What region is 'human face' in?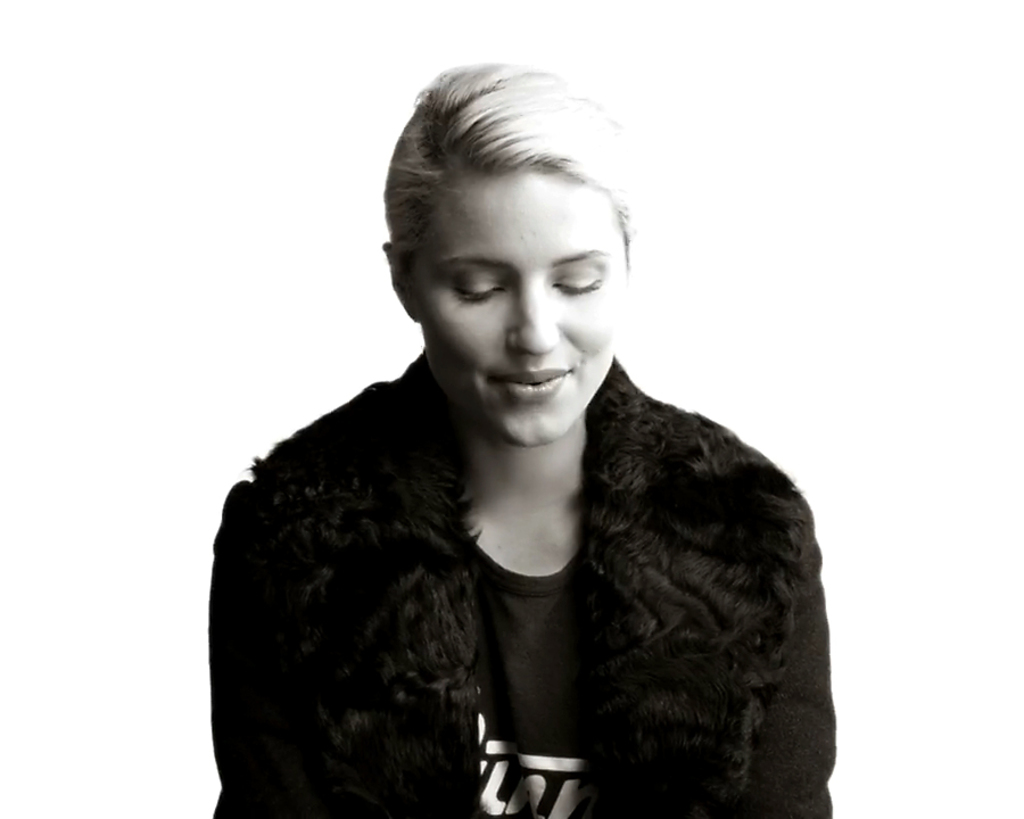
bbox=(403, 165, 624, 448).
